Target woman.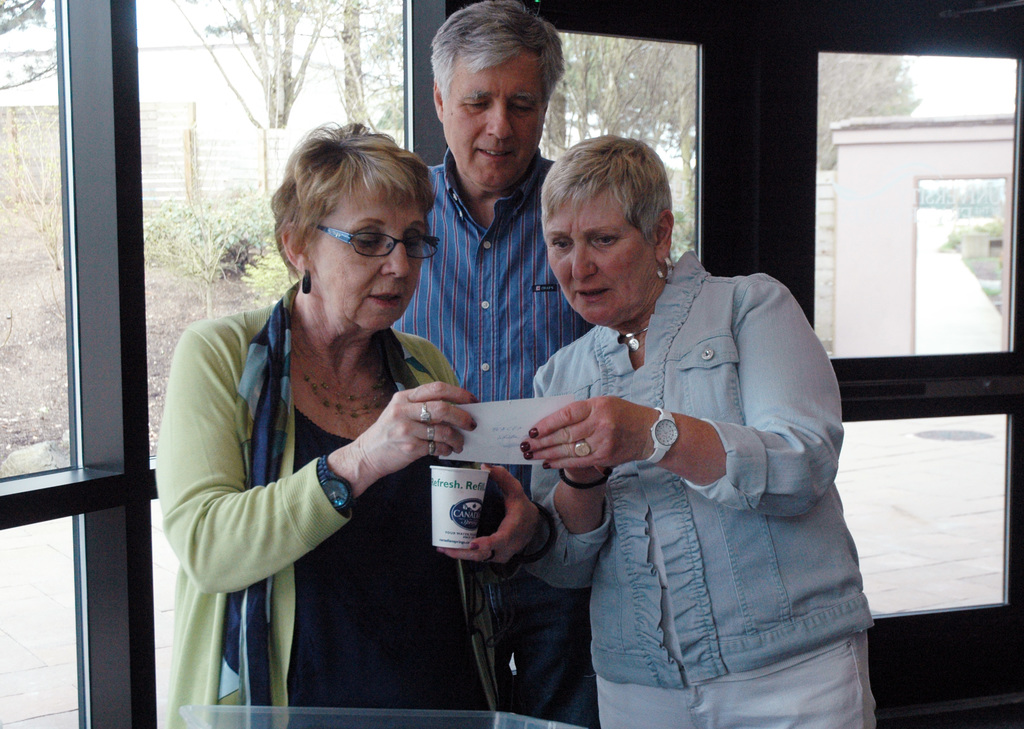
Target region: <region>162, 113, 497, 716</region>.
